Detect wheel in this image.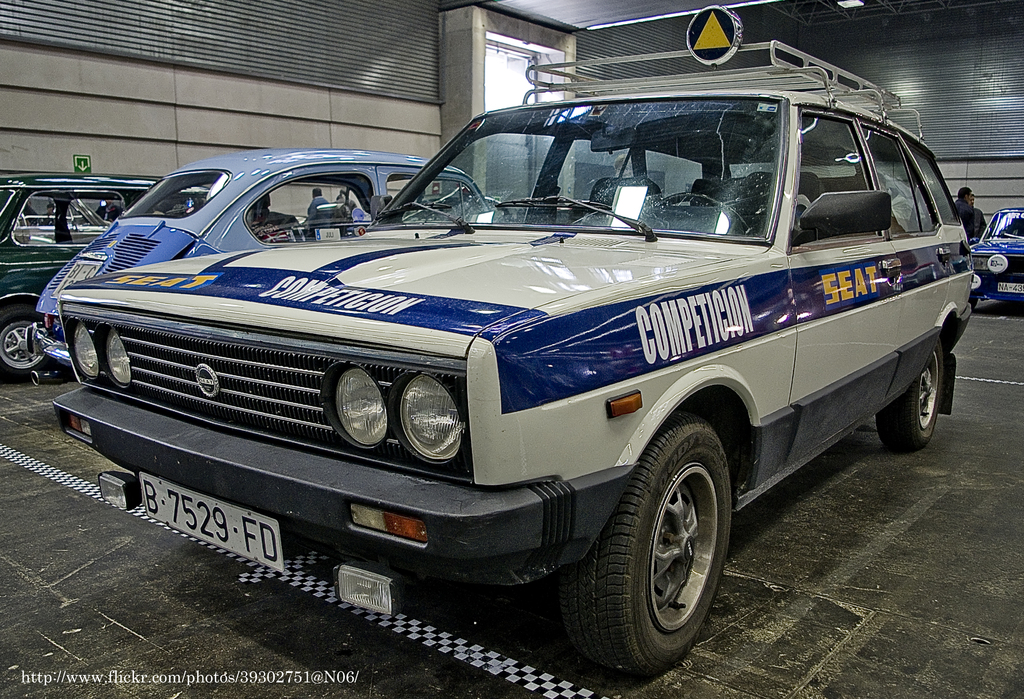
Detection: detection(880, 341, 939, 449).
